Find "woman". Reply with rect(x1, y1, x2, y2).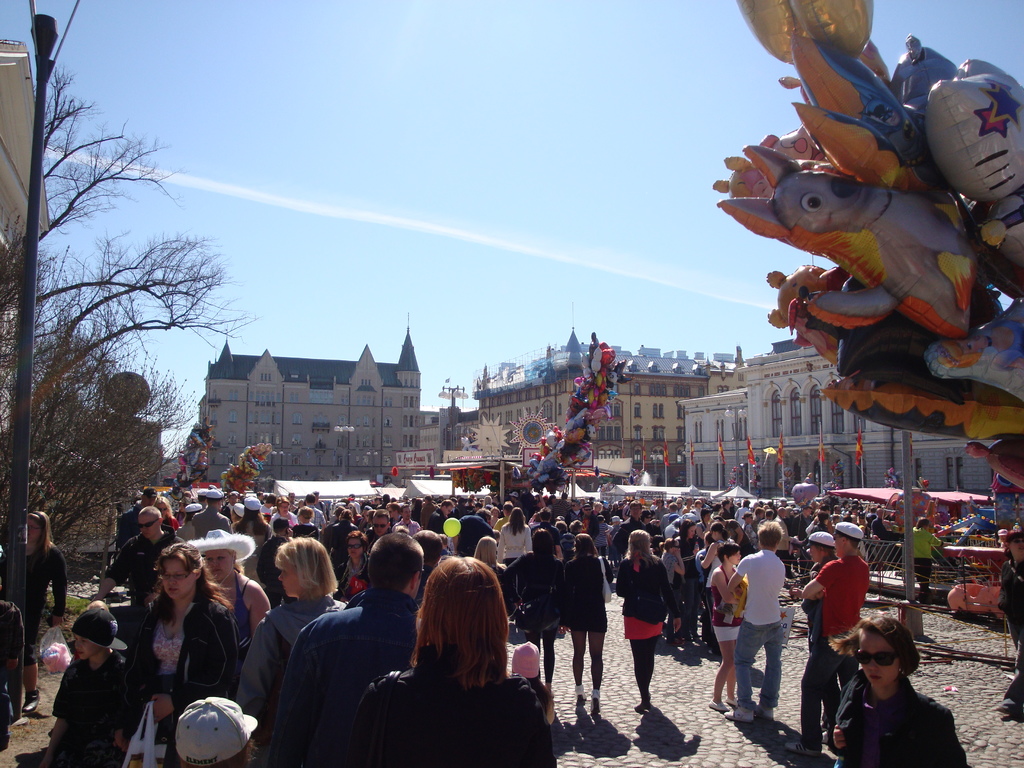
rect(994, 528, 1023, 715).
